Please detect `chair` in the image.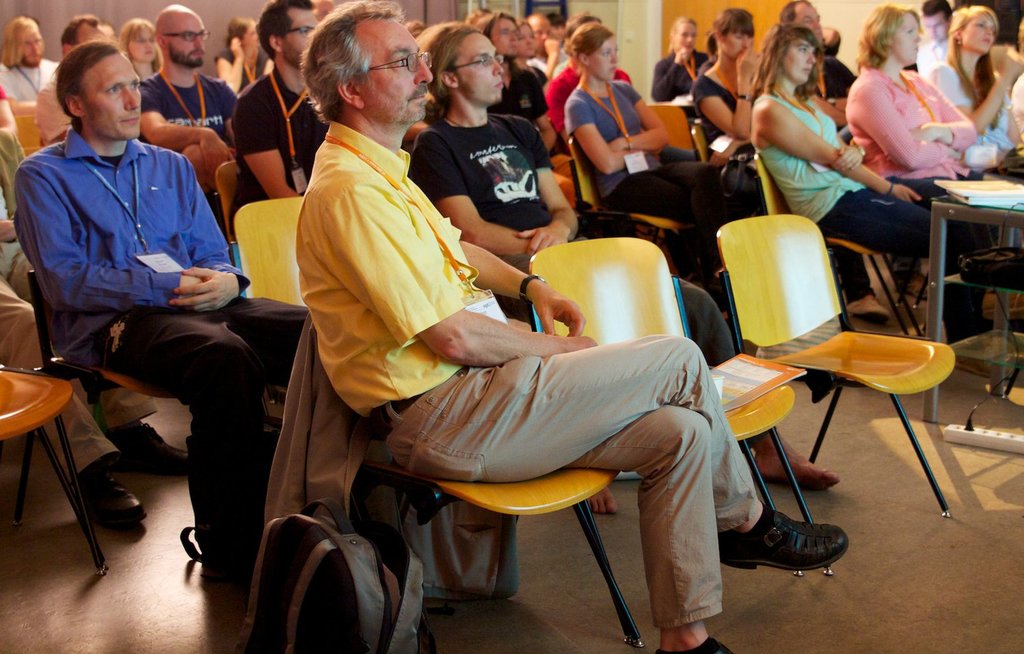
pyautogui.locateOnScreen(186, 147, 238, 225).
